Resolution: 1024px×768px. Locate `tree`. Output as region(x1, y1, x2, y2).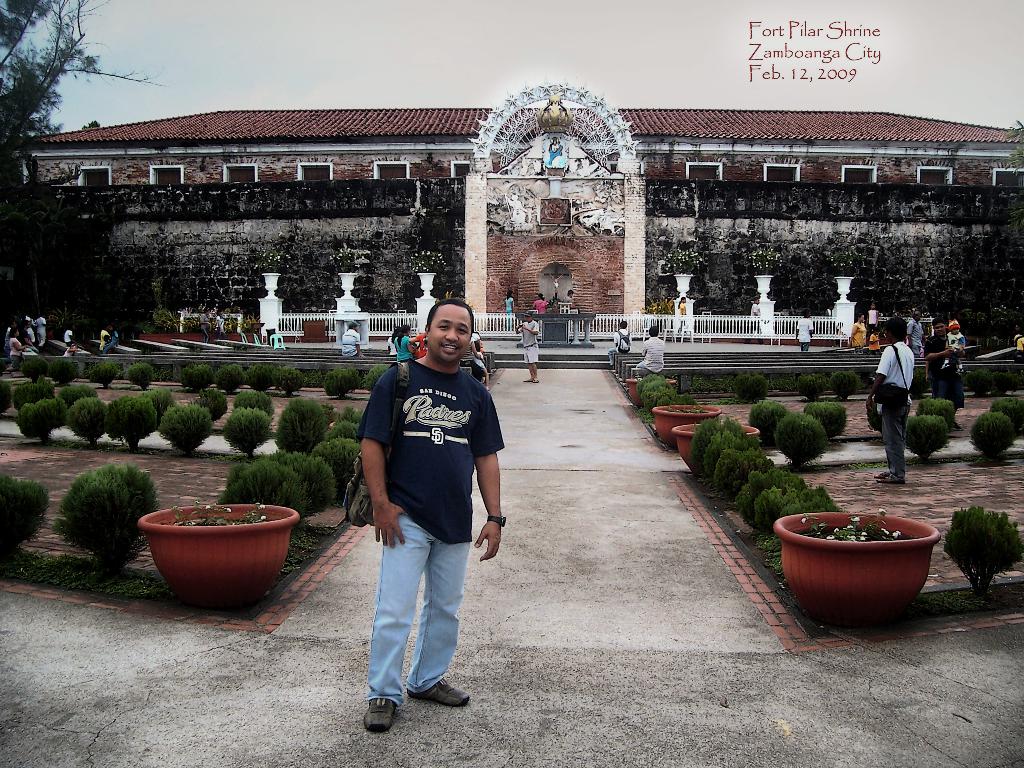
region(0, 0, 158, 164).
